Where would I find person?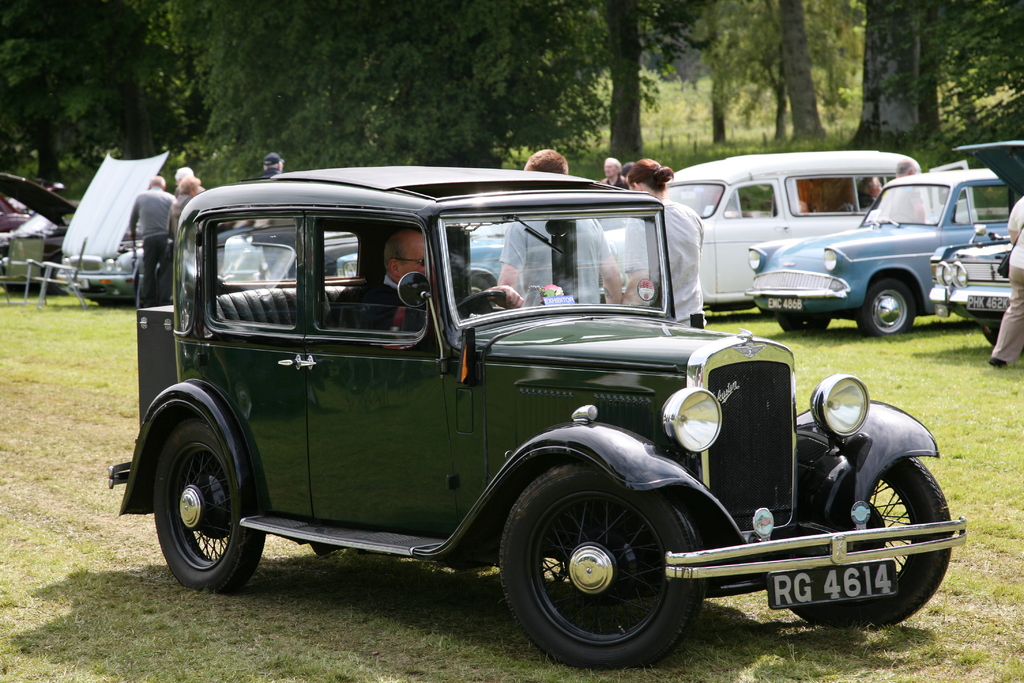
At 132:174:176:308.
